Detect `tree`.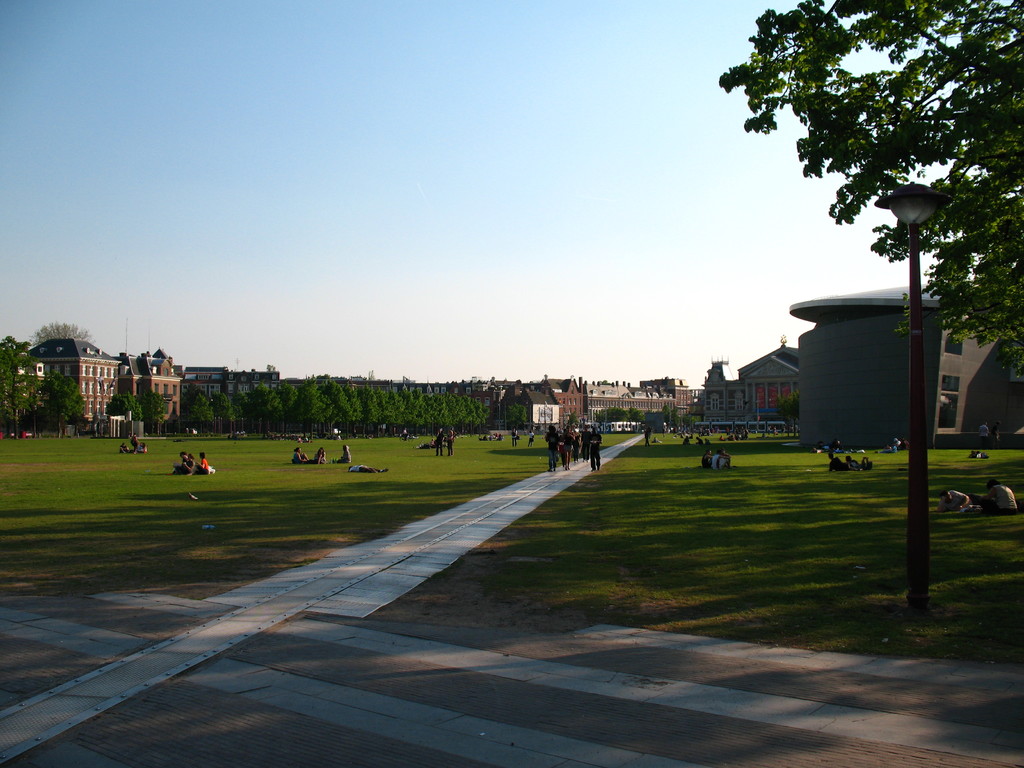
Detected at detection(713, 0, 1023, 384).
